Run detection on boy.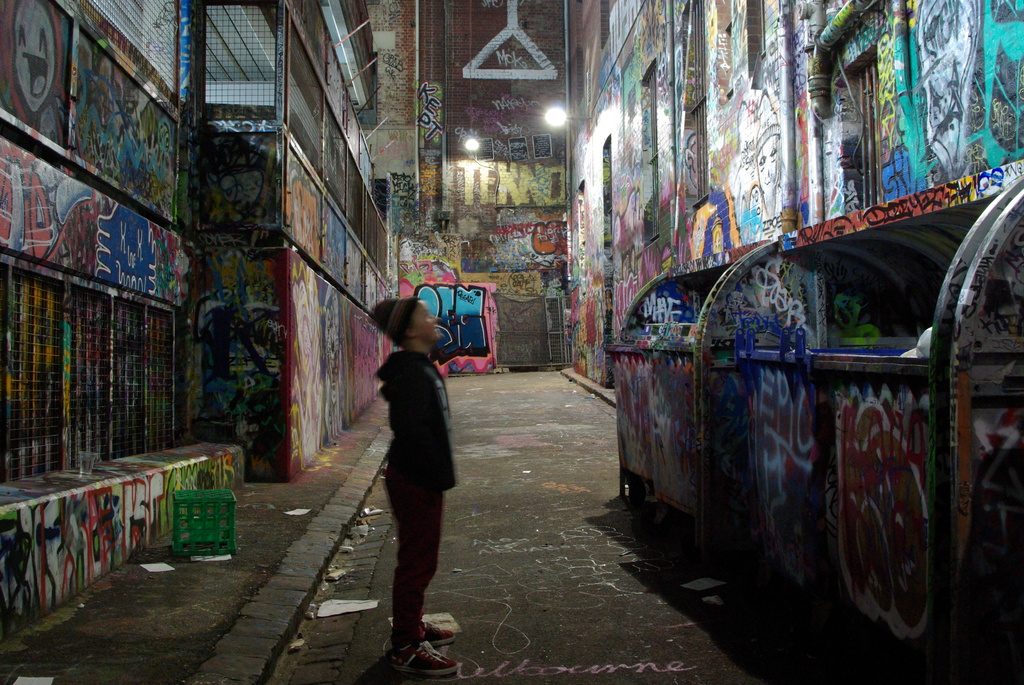
Result: rect(337, 308, 468, 644).
